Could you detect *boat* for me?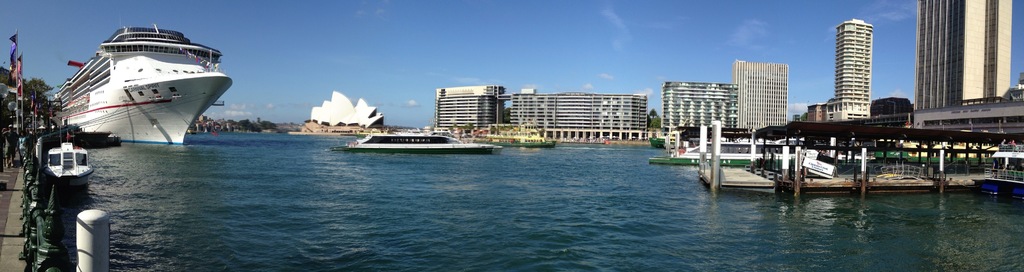
Detection result: bbox=[35, 120, 97, 193].
